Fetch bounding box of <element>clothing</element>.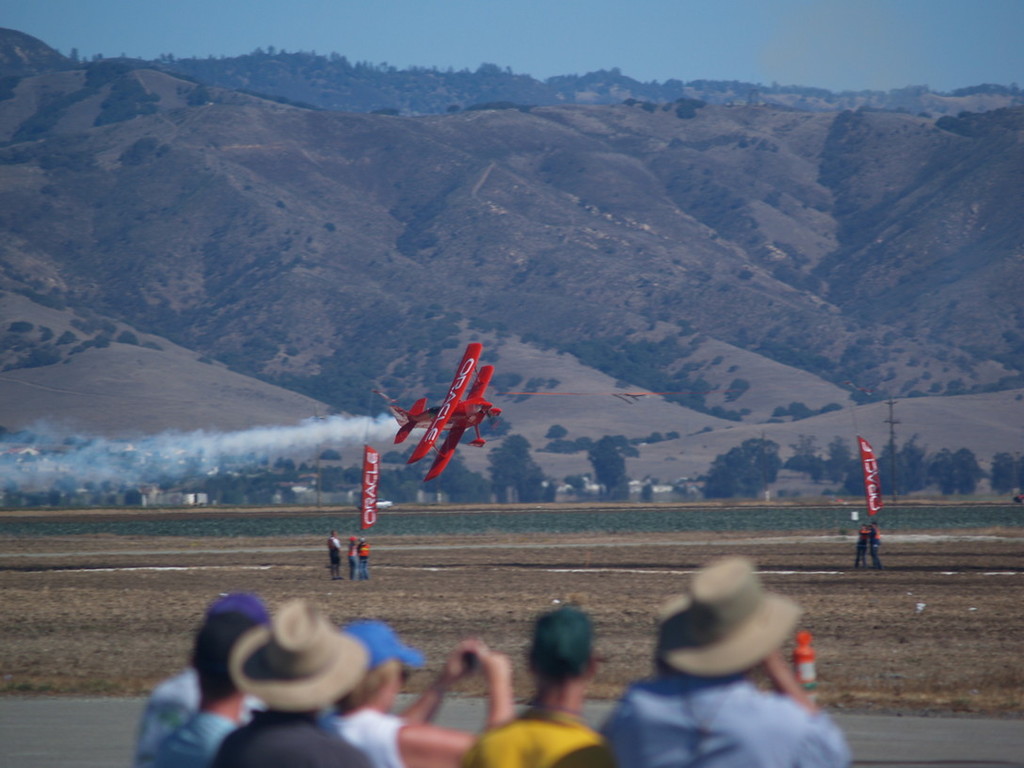
Bbox: <box>350,545,356,584</box>.
